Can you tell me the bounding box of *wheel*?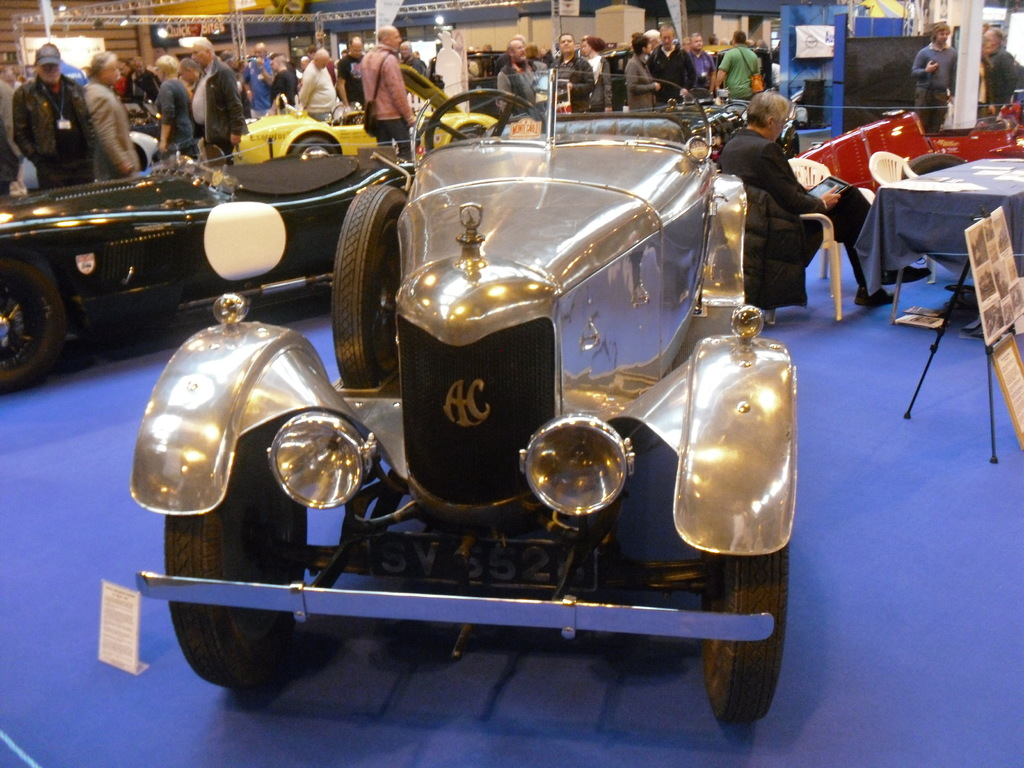
456 131 504 144.
